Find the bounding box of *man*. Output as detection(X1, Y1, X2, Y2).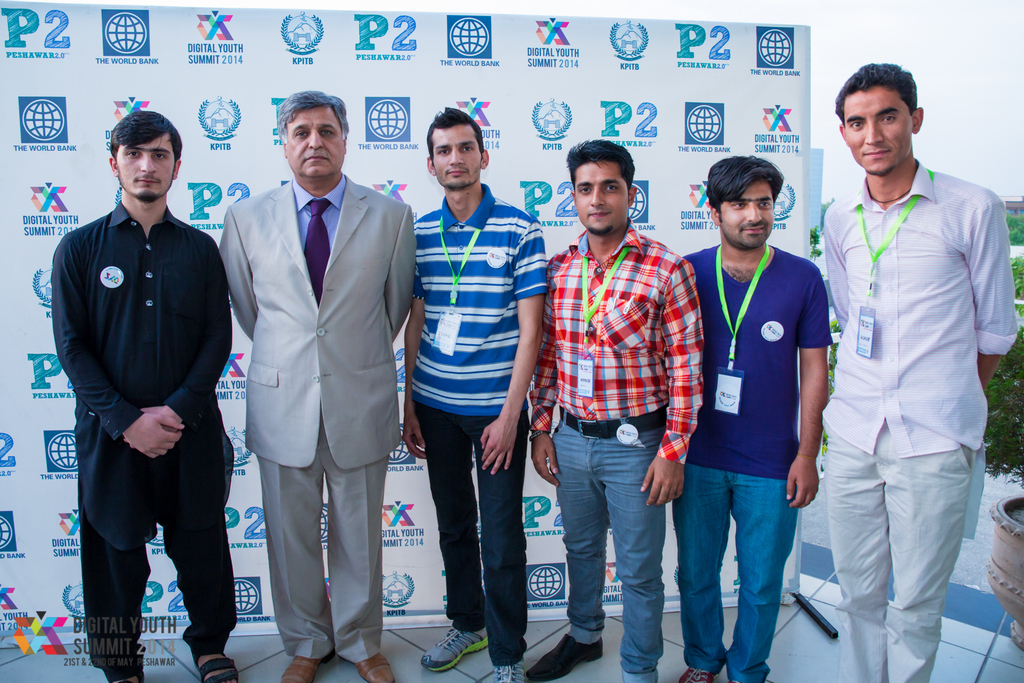
detection(49, 103, 235, 682).
